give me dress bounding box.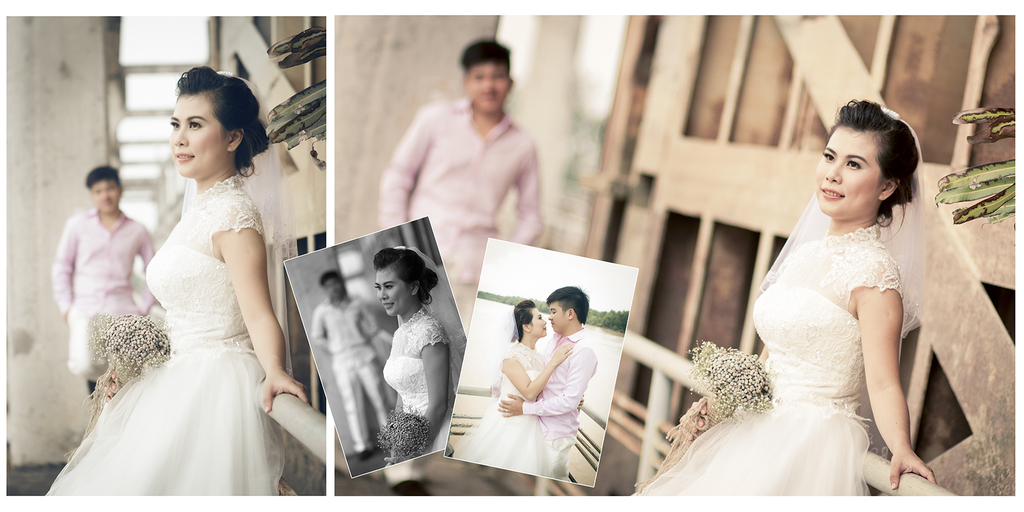
451, 312, 551, 480.
